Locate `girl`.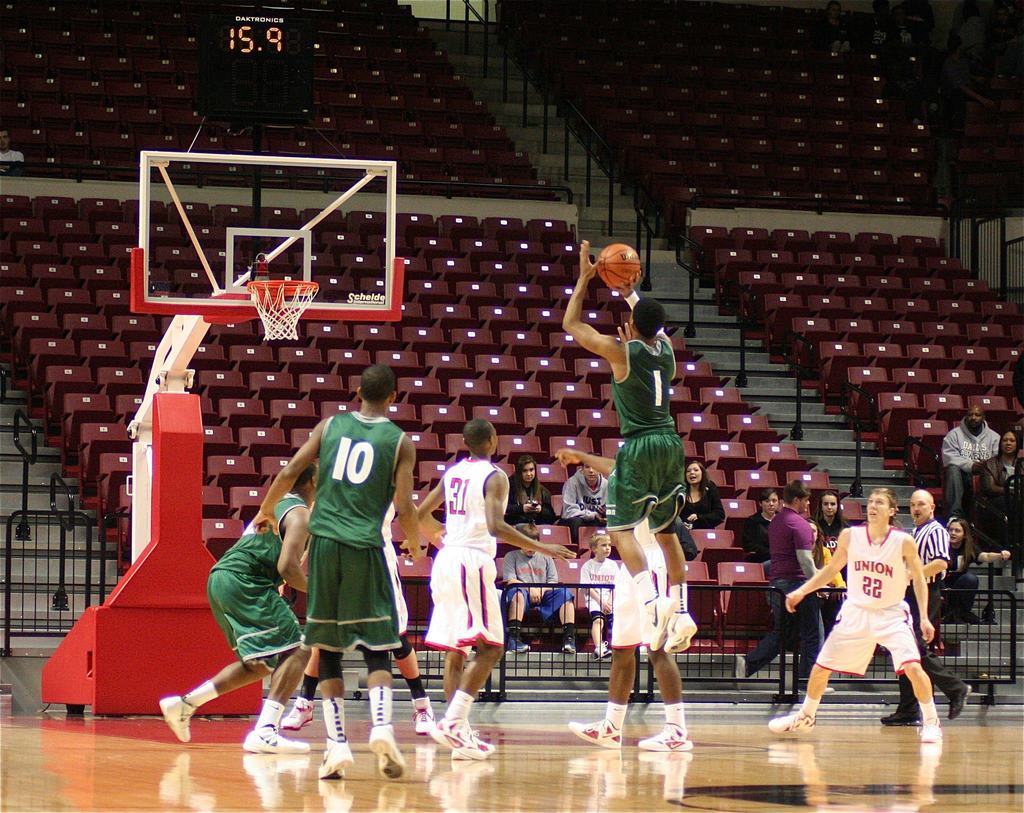
Bounding box: {"x1": 809, "y1": 524, "x2": 848, "y2": 623}.
